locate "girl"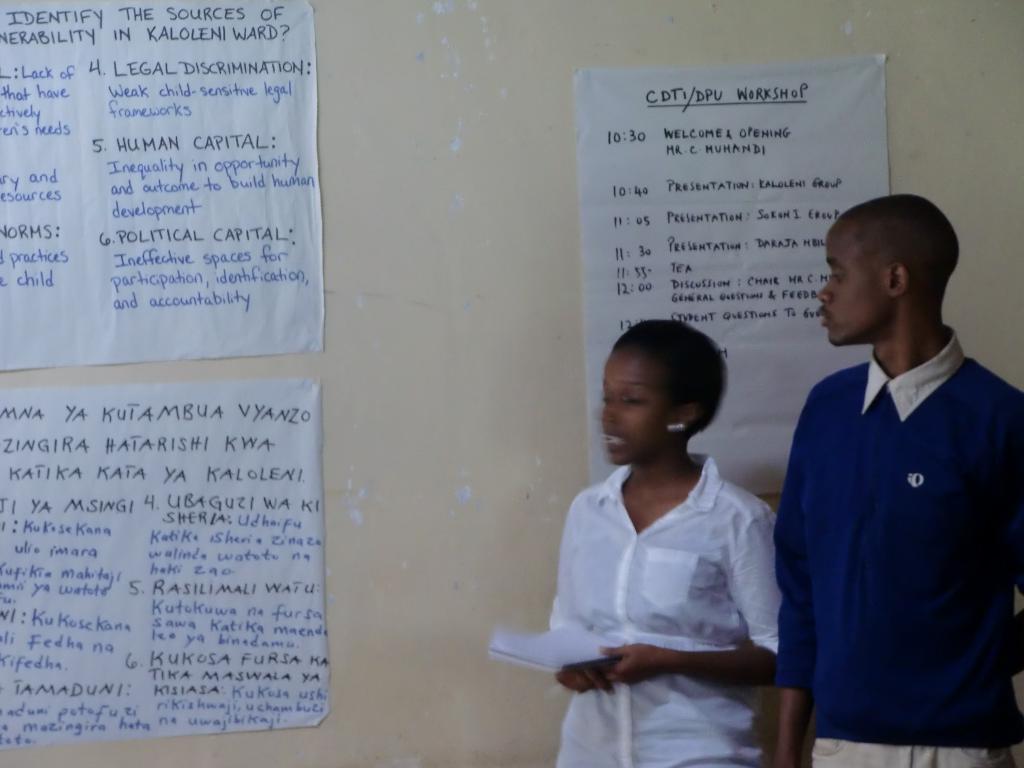
(left=550, top=322, right=787, bottom=767)
